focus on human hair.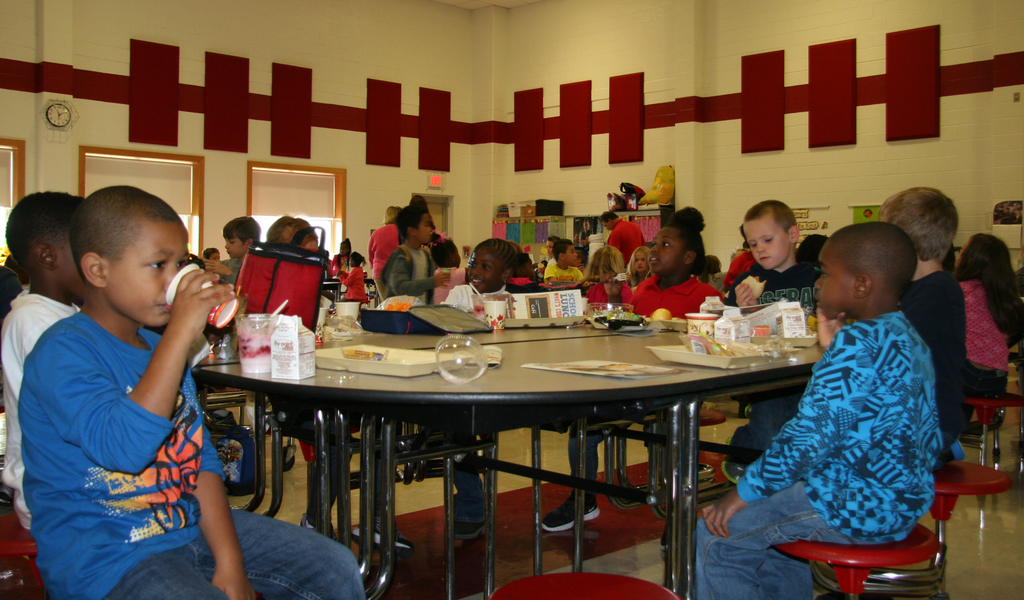
Focused at [394, 201, 428, 243].
